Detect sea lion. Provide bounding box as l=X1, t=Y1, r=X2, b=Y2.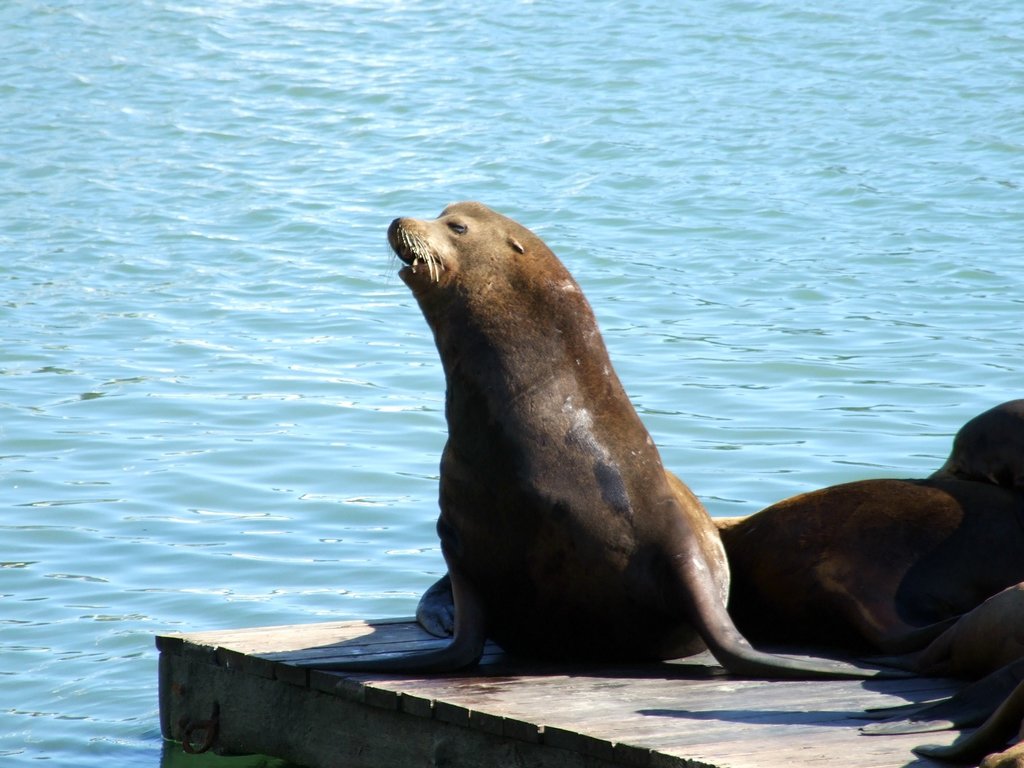
l=294, t=198, r=913, b=692.
